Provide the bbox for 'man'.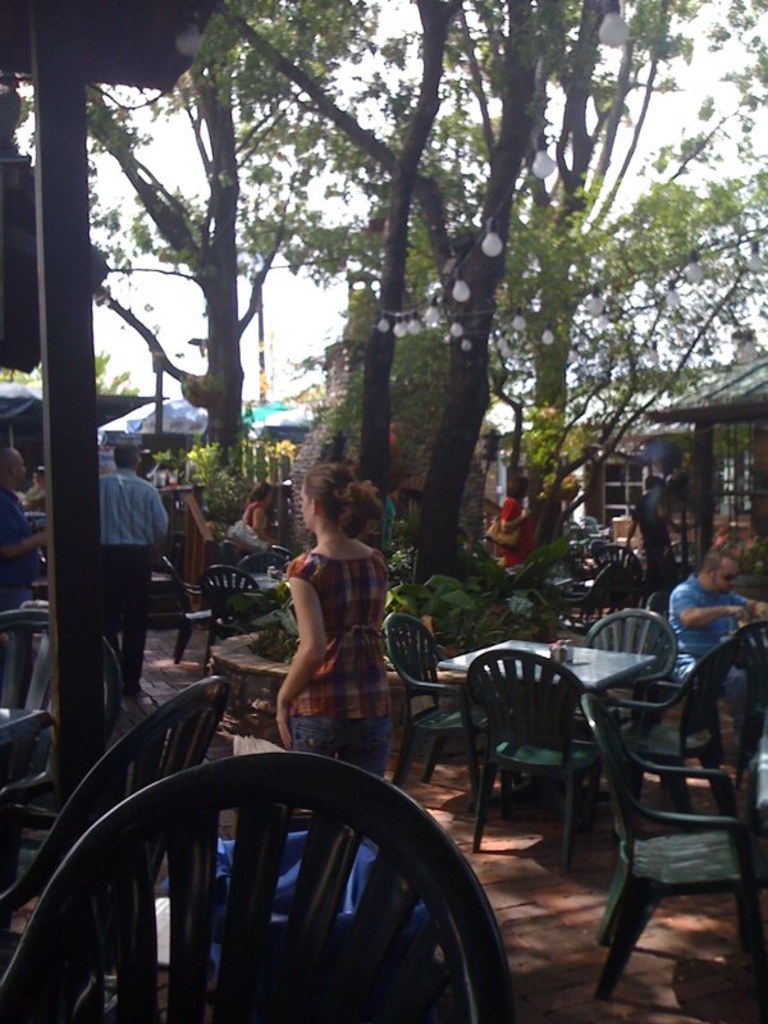
(left=636, top=475, right=686, bottom=598).
